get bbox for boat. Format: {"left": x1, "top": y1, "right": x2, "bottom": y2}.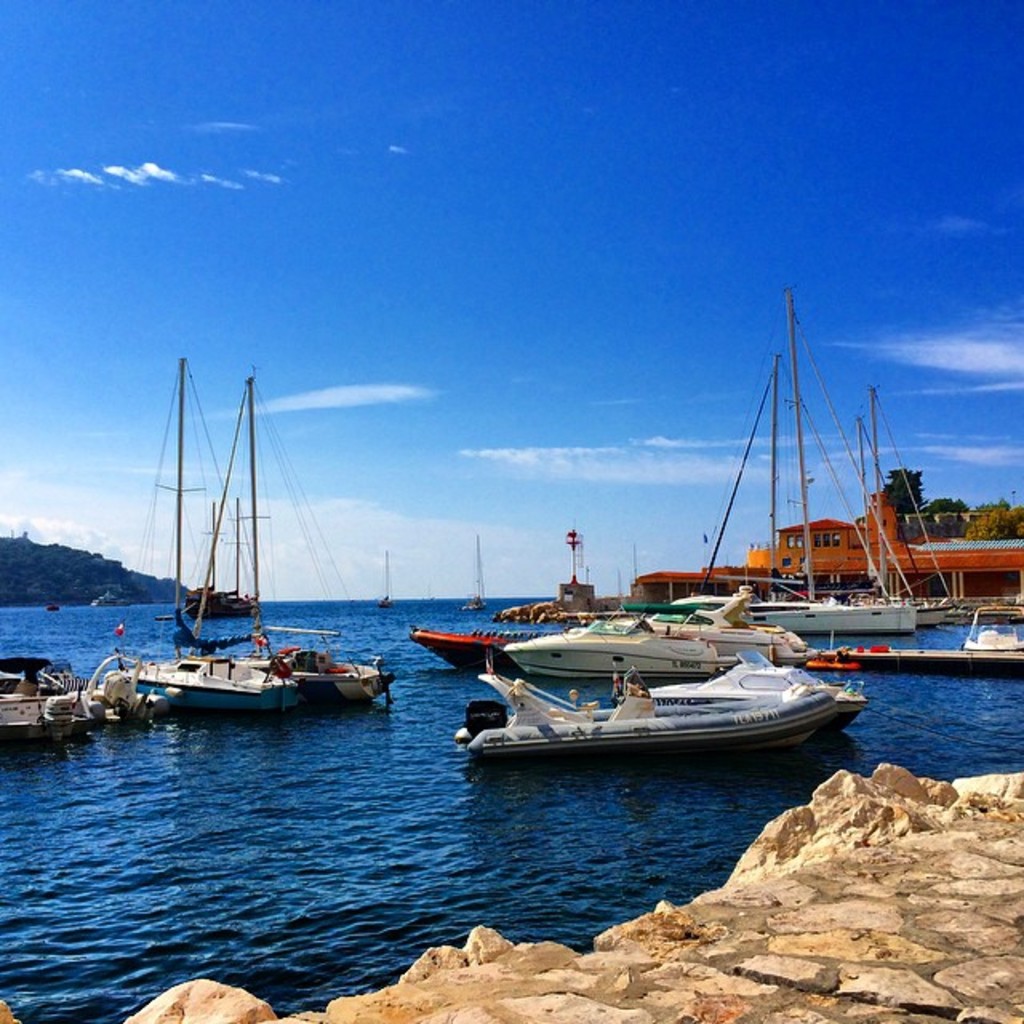
{"left": 0, "top": 658, "right": 75, "bottom": 739}.
